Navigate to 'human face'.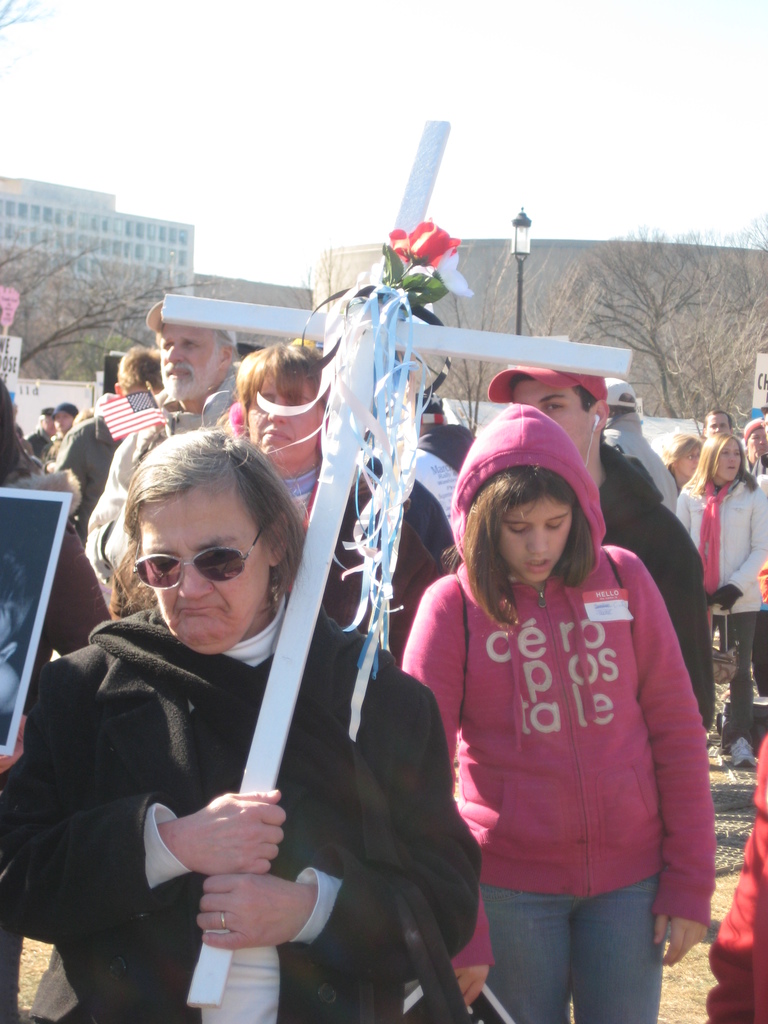
Navigation target: locate(706, 415, 734, 440).
